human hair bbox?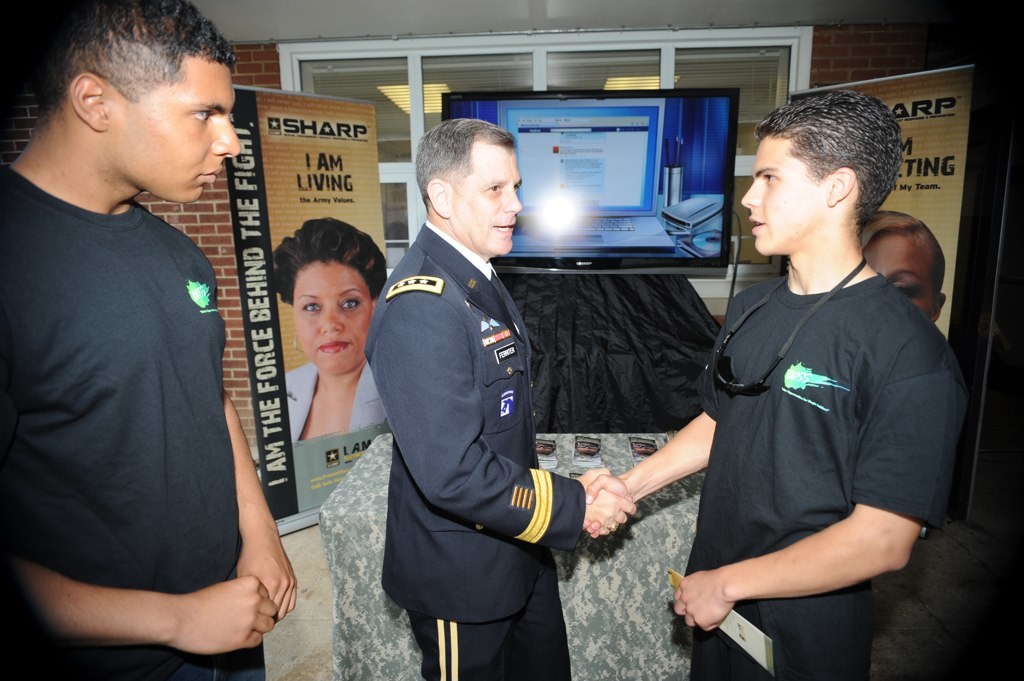
bbox(861, 207, 944, 268)
